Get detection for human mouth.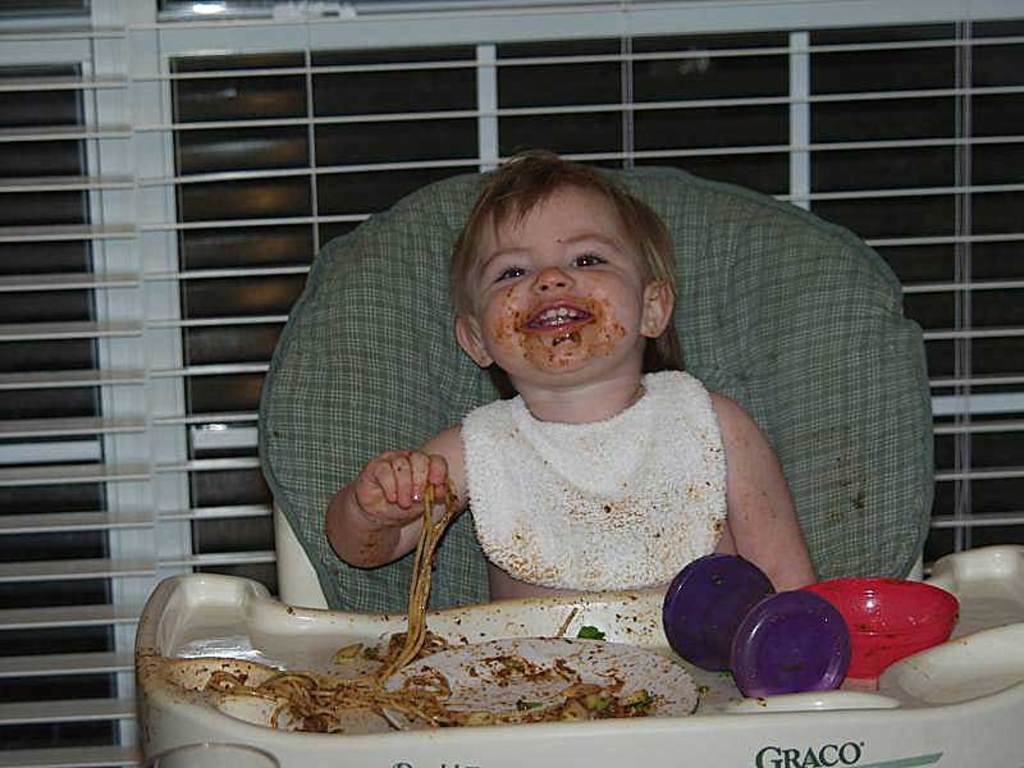
Detection: <box>525,305,593,330</box>.
